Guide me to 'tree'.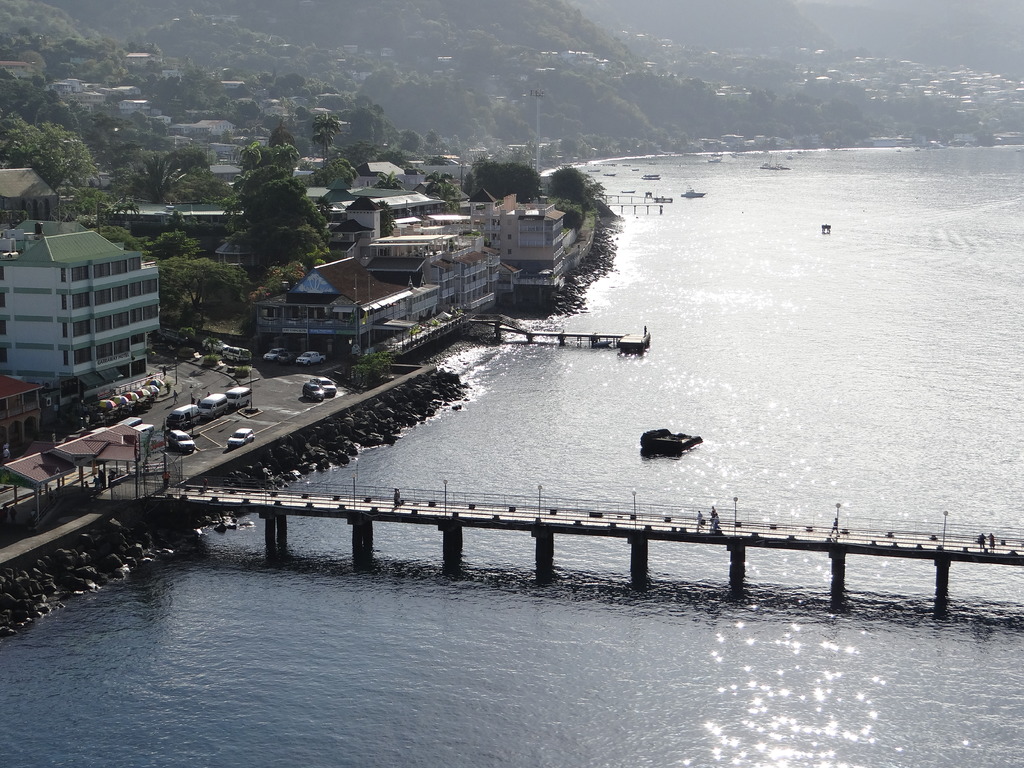
Guidance: bbox=[177, 137, 337, 301].
